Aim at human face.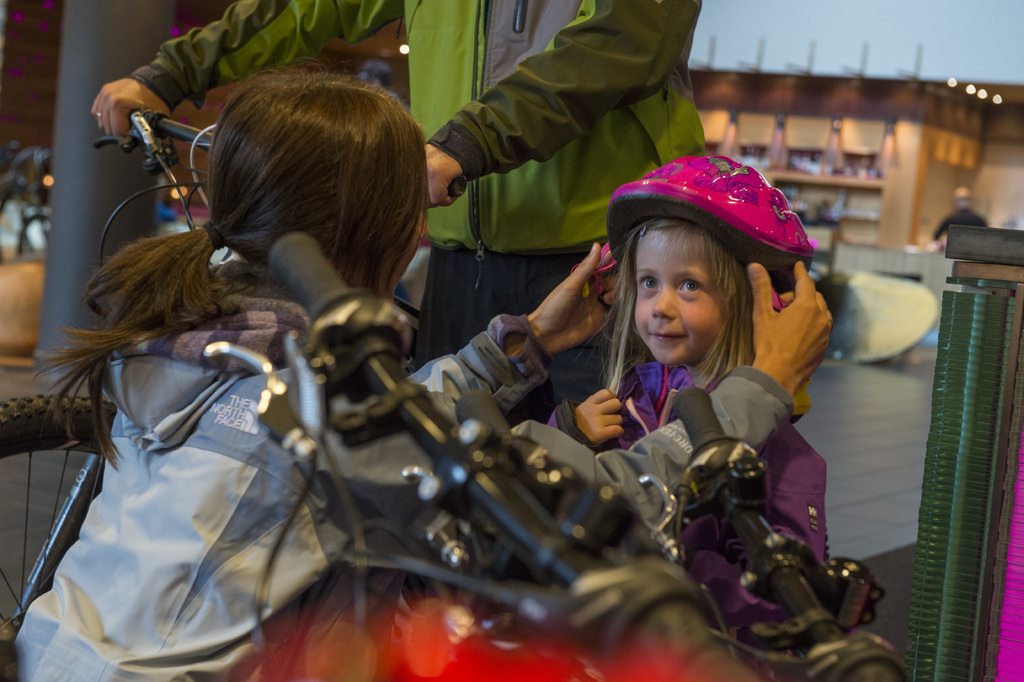
Aimed at x1=632, y1=221, x2=724, y2=365.
